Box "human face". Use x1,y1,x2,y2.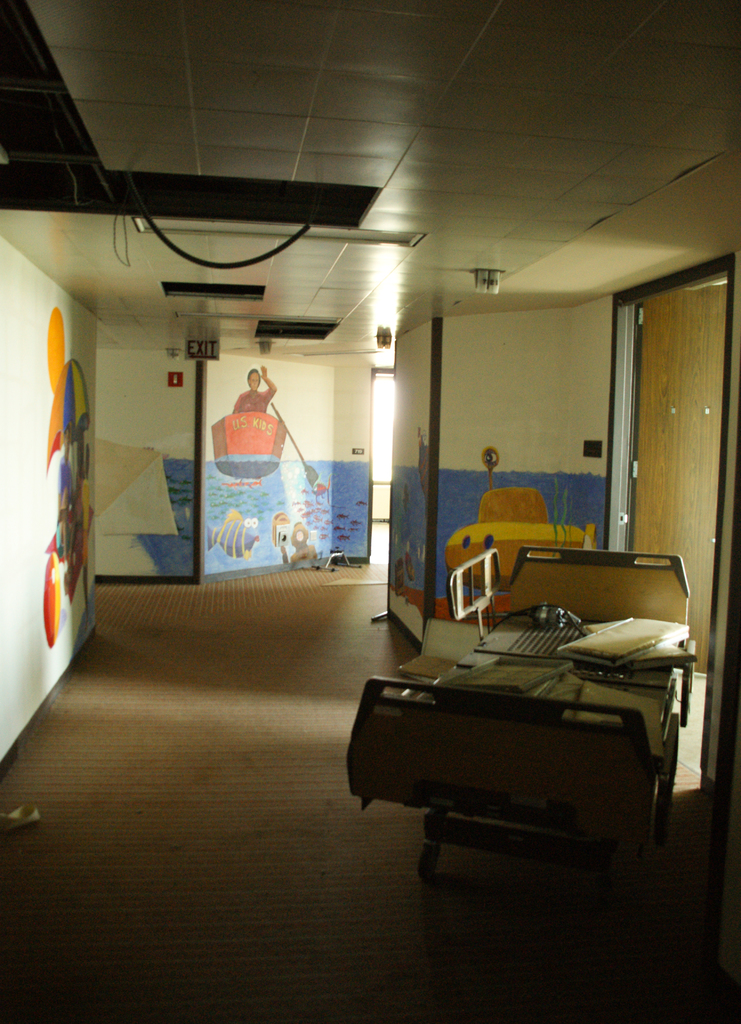
248,372,258,390.
